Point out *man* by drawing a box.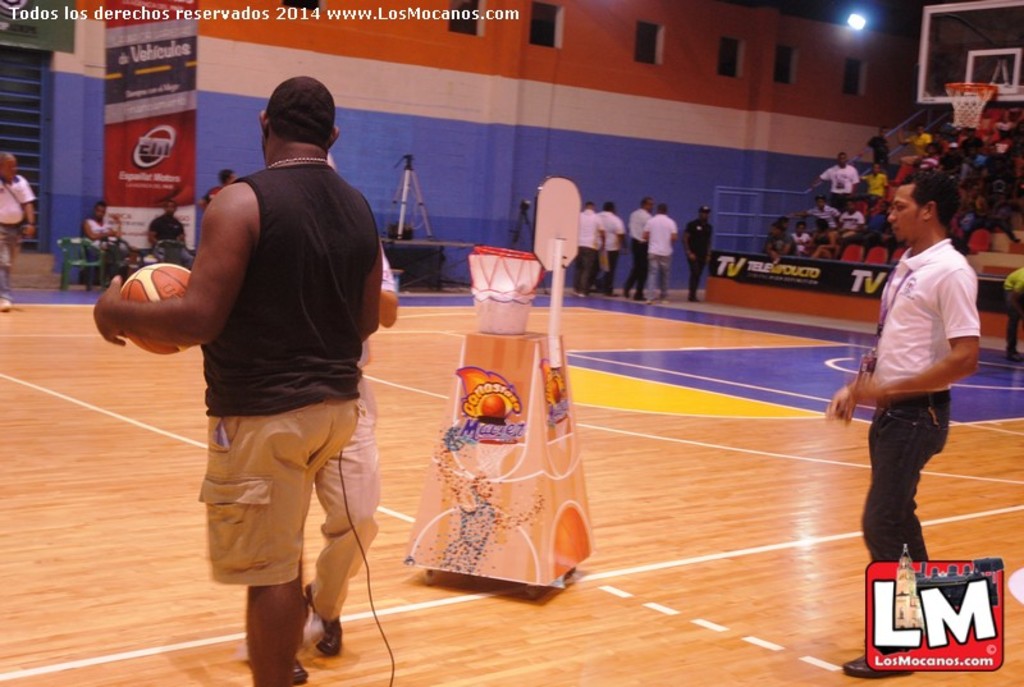
crop(842, 164, 982, 580).
